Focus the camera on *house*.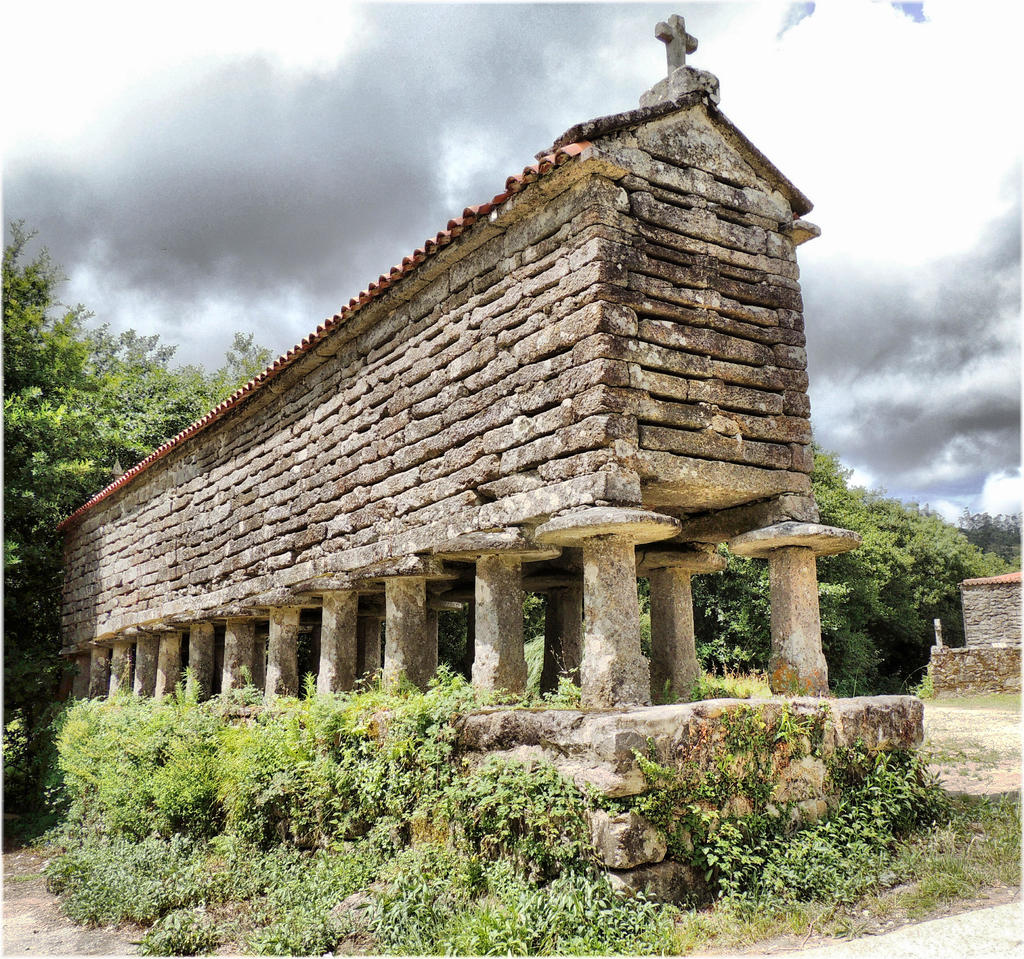
Focus region: 40:15:819:719.
